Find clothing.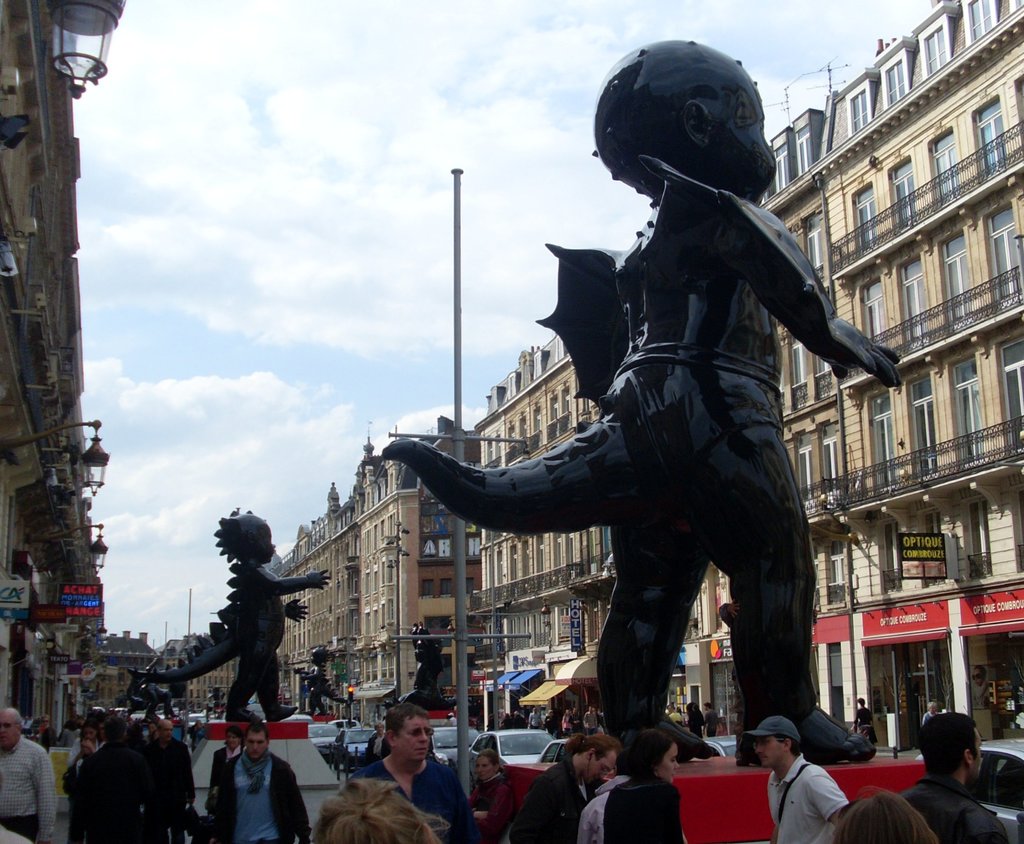
{"x1": 476, "y1": 773, "x2": 513, "y2": 843}.
